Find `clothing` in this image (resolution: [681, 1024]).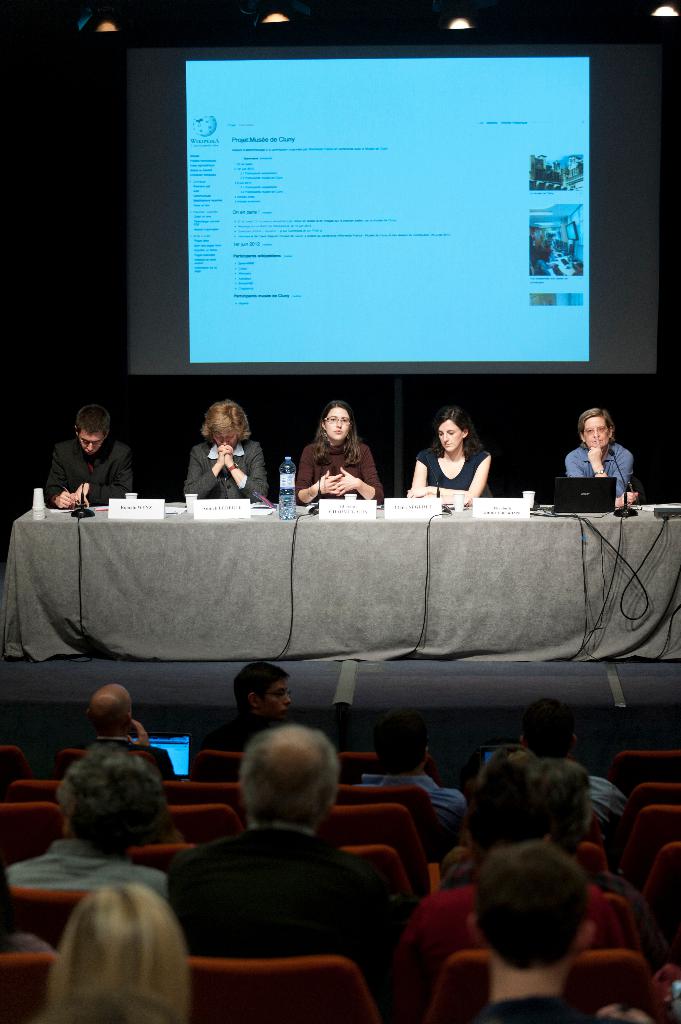
rect(180, 440, 266, 500).
